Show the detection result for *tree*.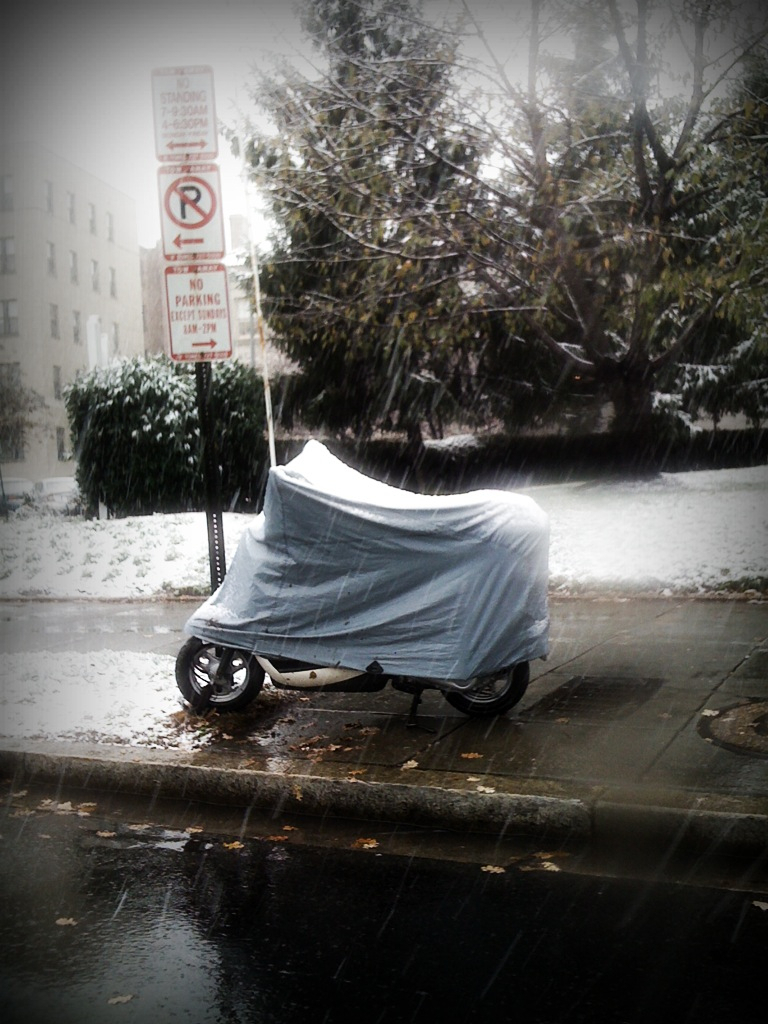
detection(237, 0, 496, 445).
